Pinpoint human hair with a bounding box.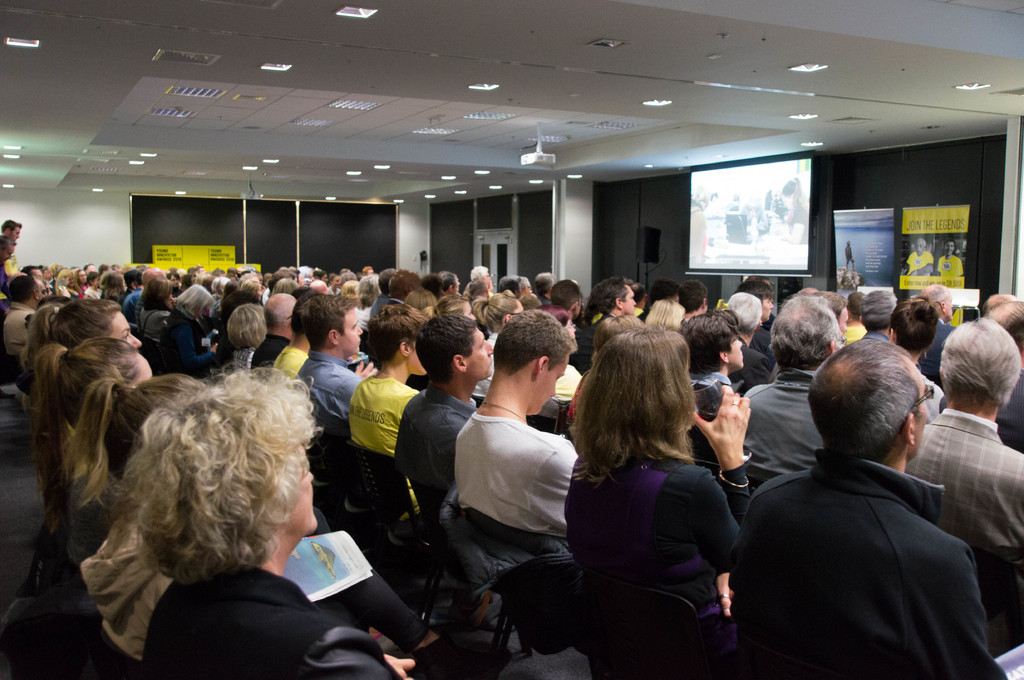
box=[938, 317, 1021, 409].
